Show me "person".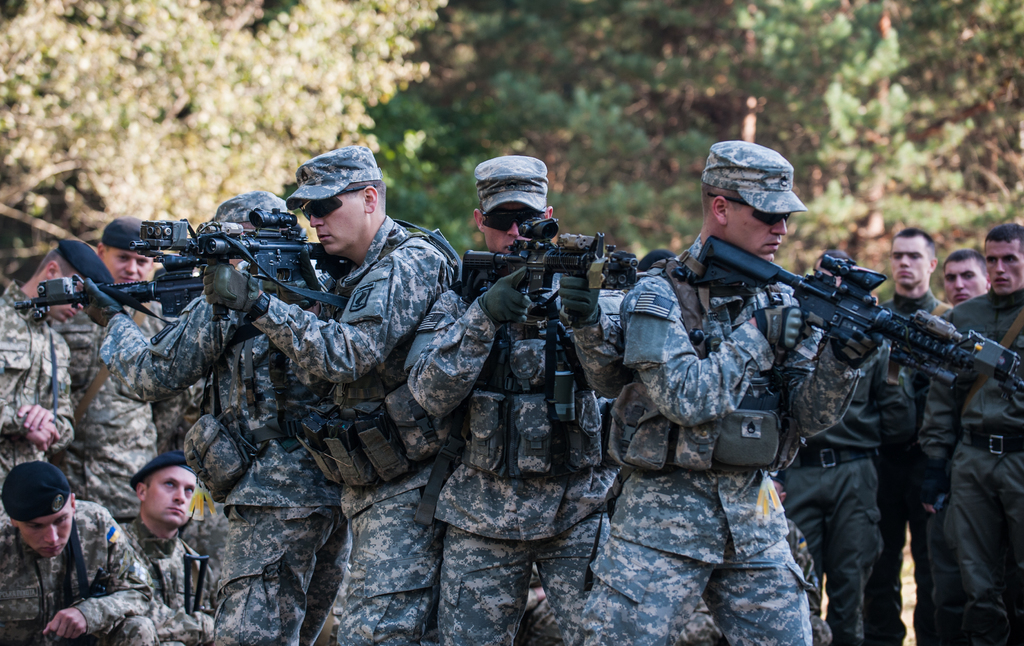
"person" is here: [left=79, top=188, right=333, bottom=645].
